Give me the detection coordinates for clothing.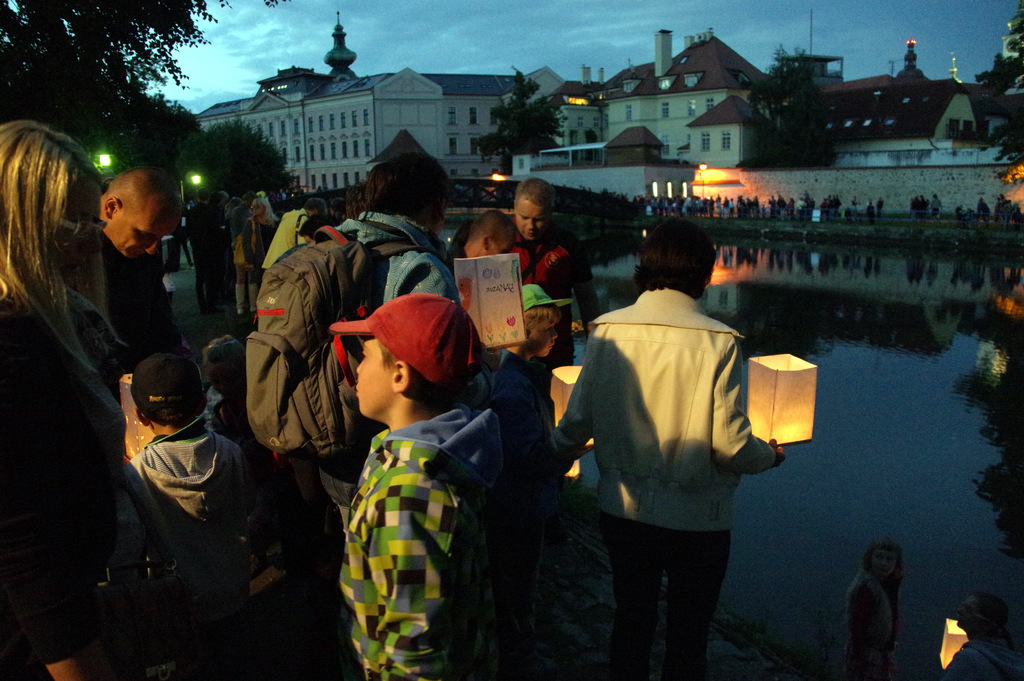
region(939, 632, 1023, 680).
